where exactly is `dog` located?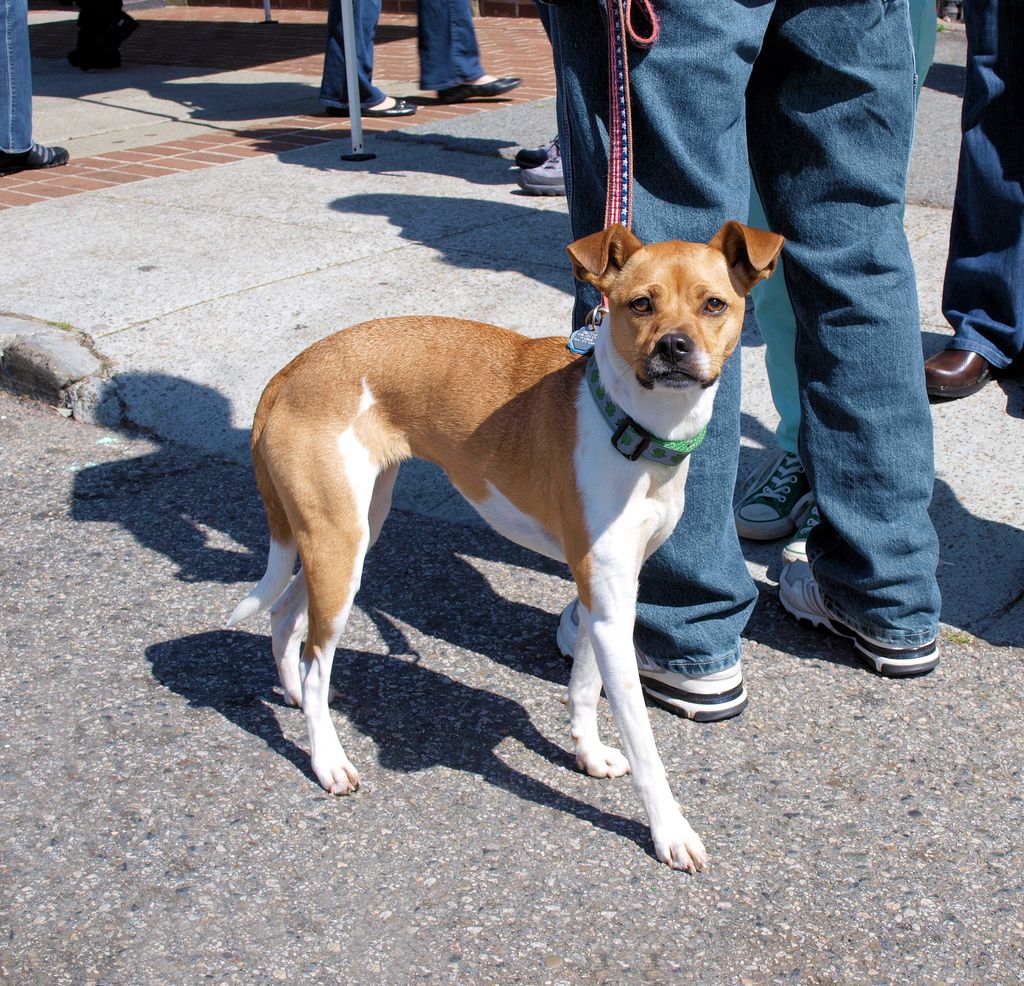
Its bounding box is [left=223, top=223, right=787, bottom=877].
